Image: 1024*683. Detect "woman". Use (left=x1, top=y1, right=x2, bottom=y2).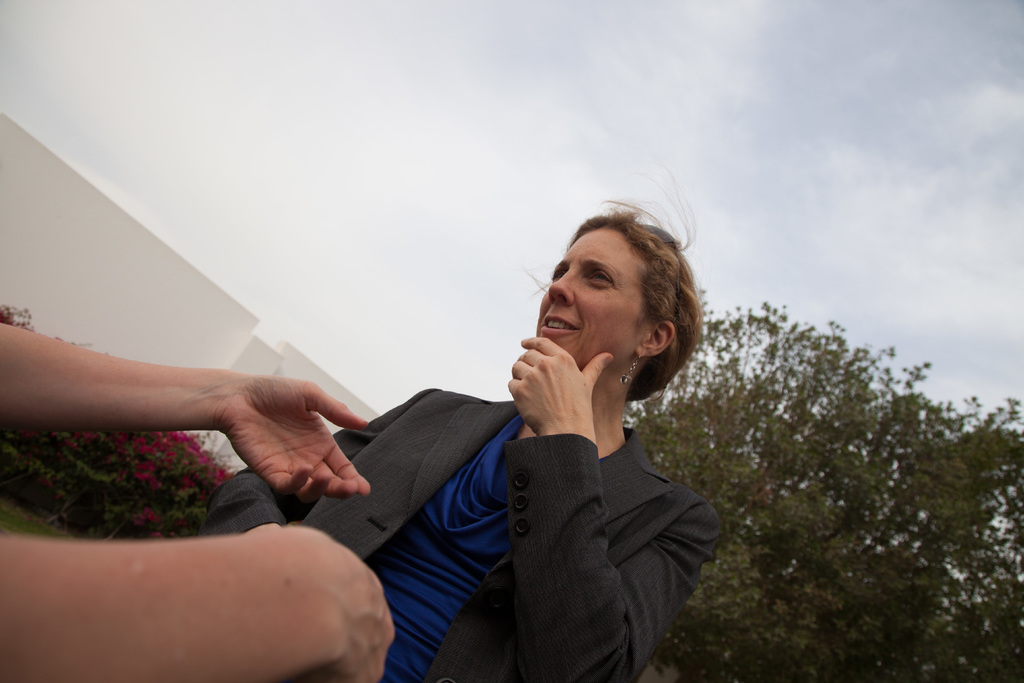
(left=324, top=190, right=721, bottom=682).
